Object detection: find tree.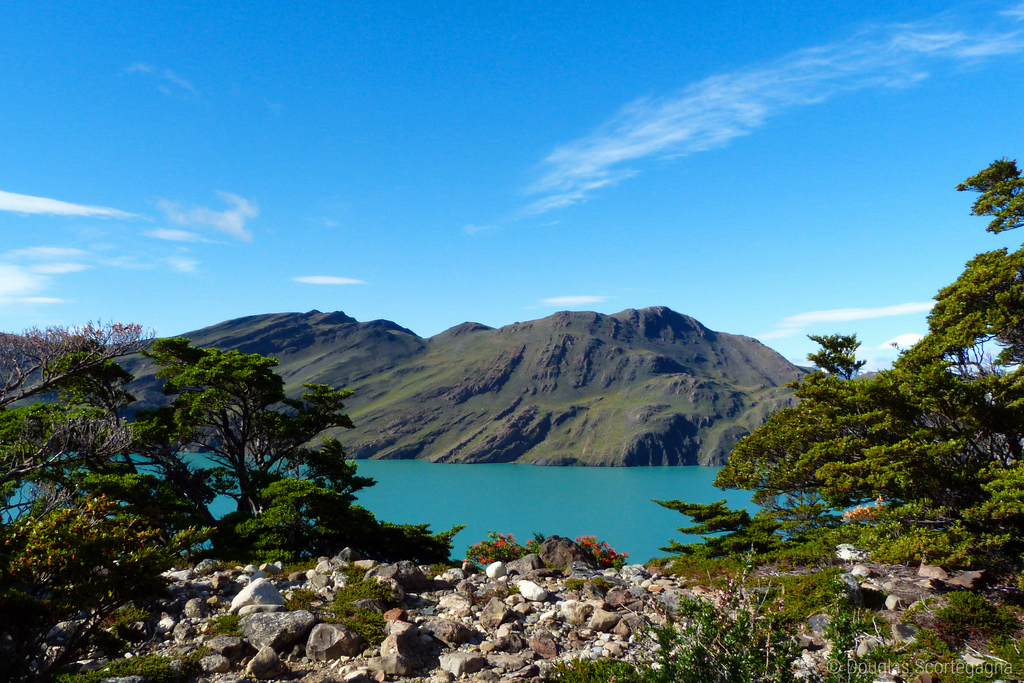
pyautogui.locateOnScreen(784, 154, 1023, 570).
